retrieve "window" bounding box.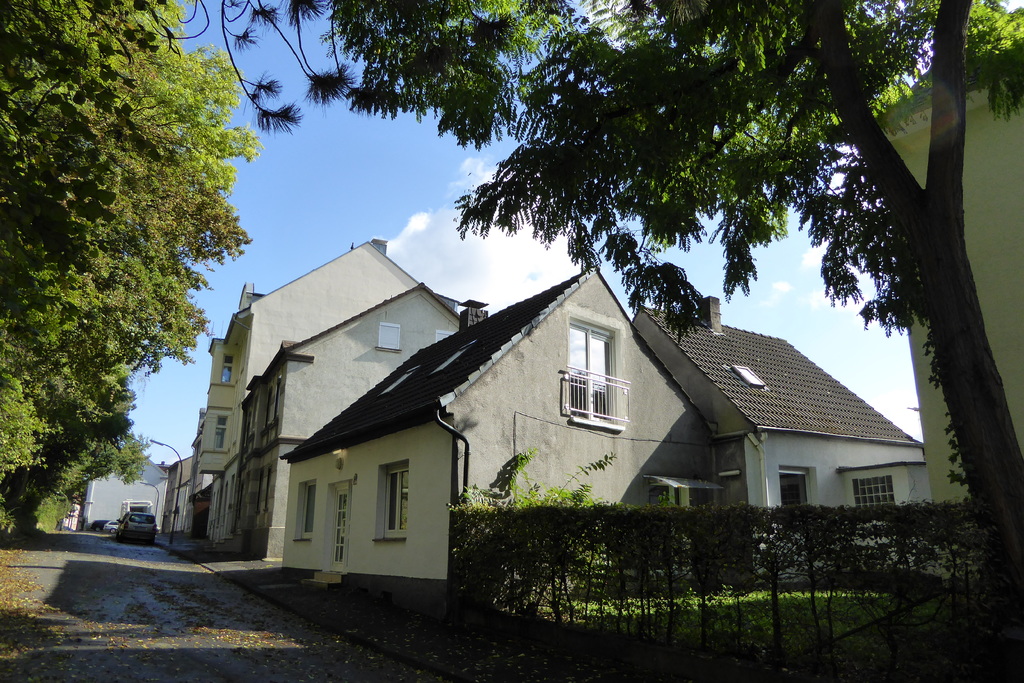
Bounding box: box(379, 470, 408, 536).
